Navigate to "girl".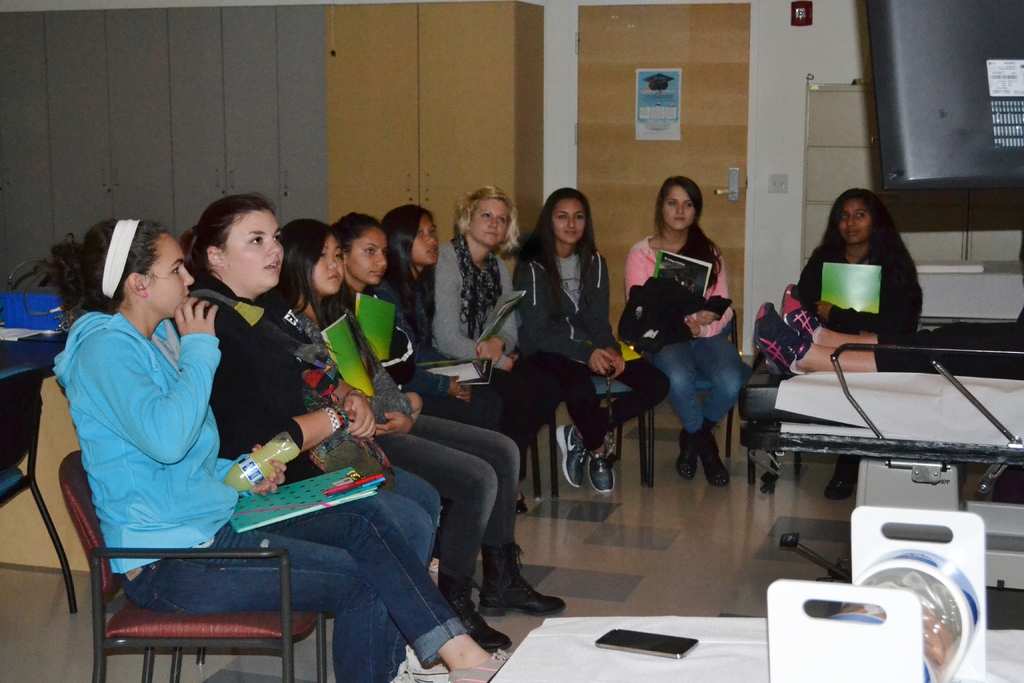
Navigation target: detection(798, 188, 925, 499).
